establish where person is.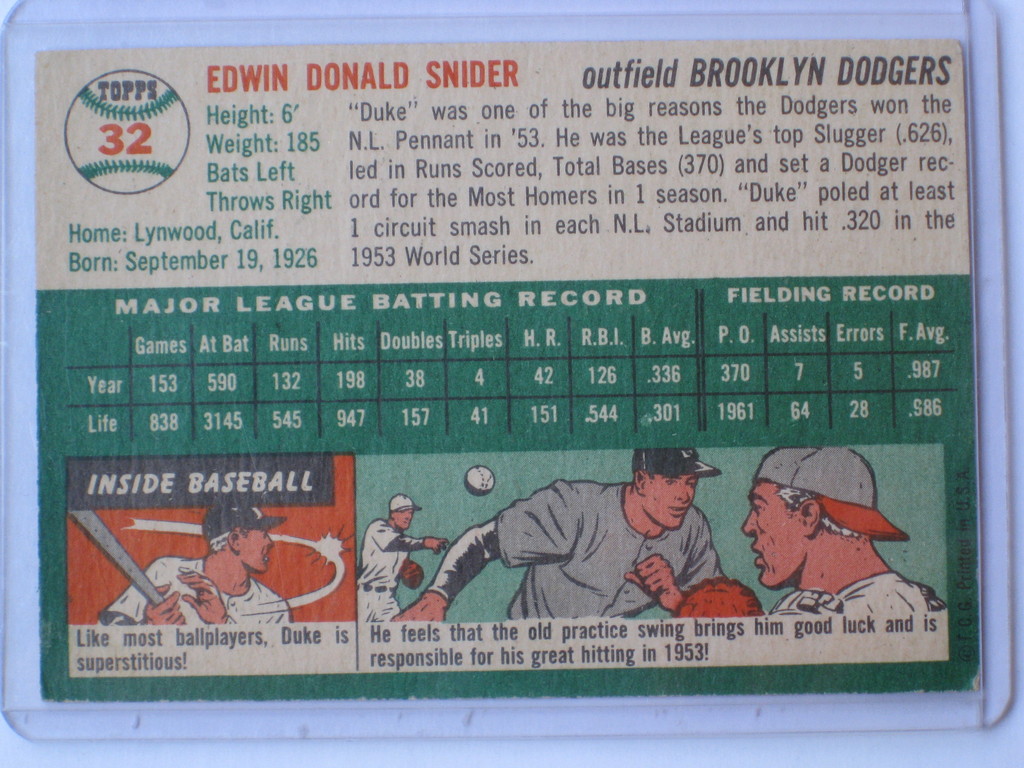
Established at bbox=[354, 495, 454, 620].
